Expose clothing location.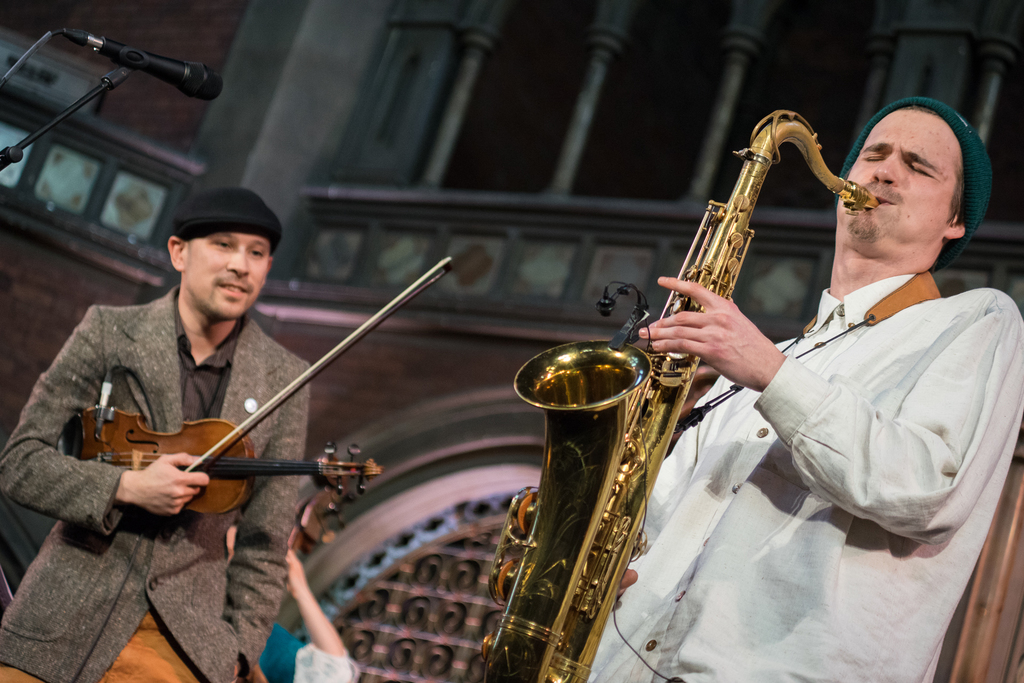
Exposed at [569,273,1023,682].
